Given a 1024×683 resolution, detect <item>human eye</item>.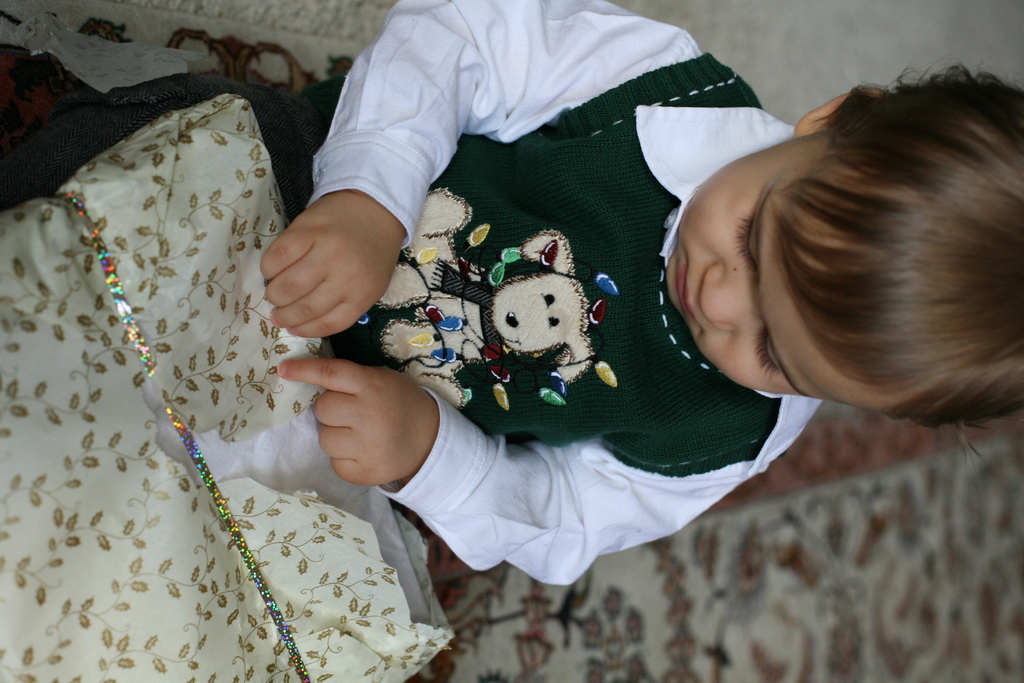
x1=755, y1=325, x2=776, y2=378.
